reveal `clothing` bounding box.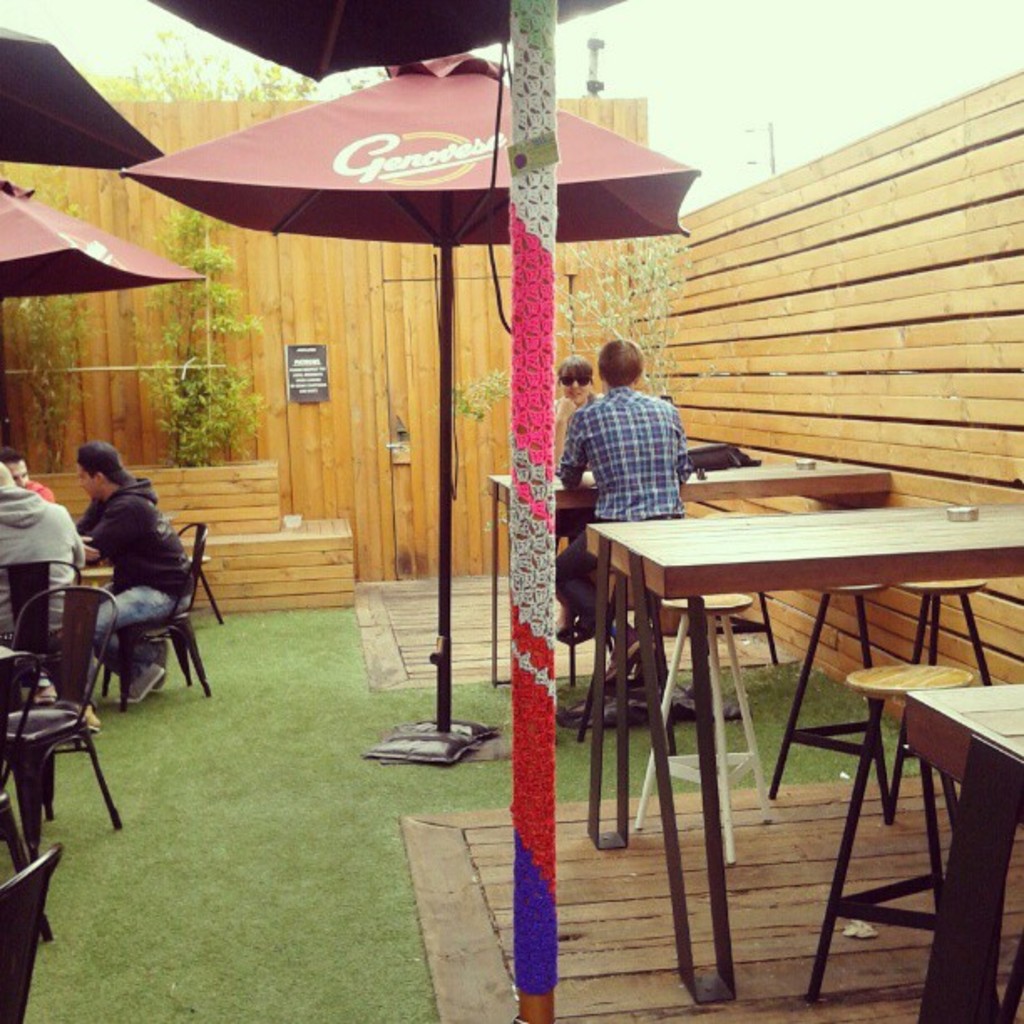
Revealed: bbox(72, 479, 199, 668).
